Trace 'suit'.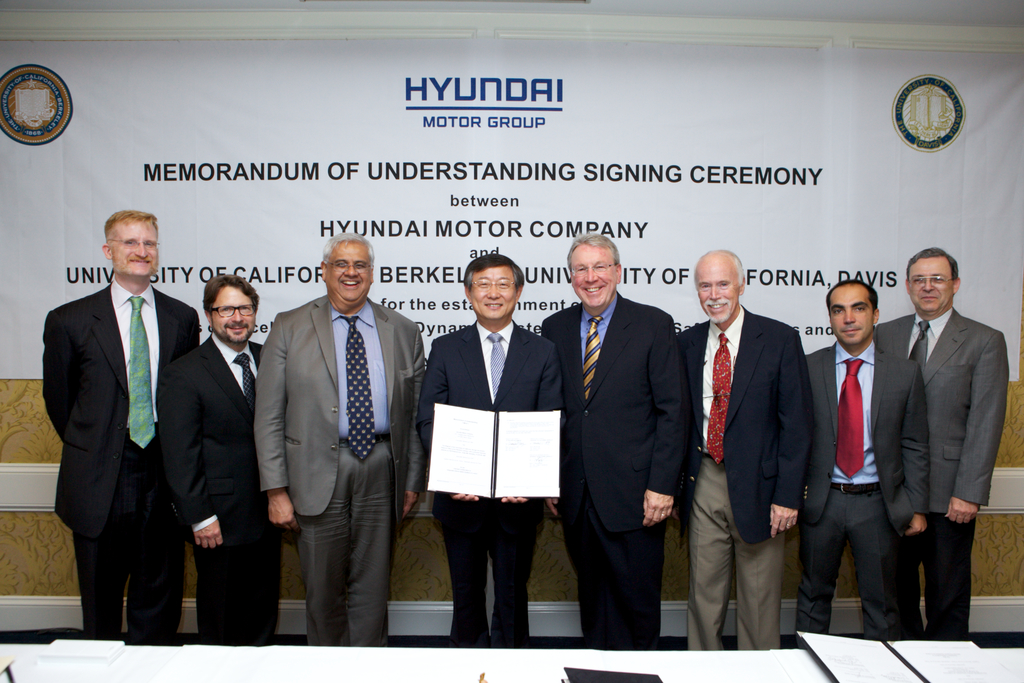
Traced to 42 208 196 664.
